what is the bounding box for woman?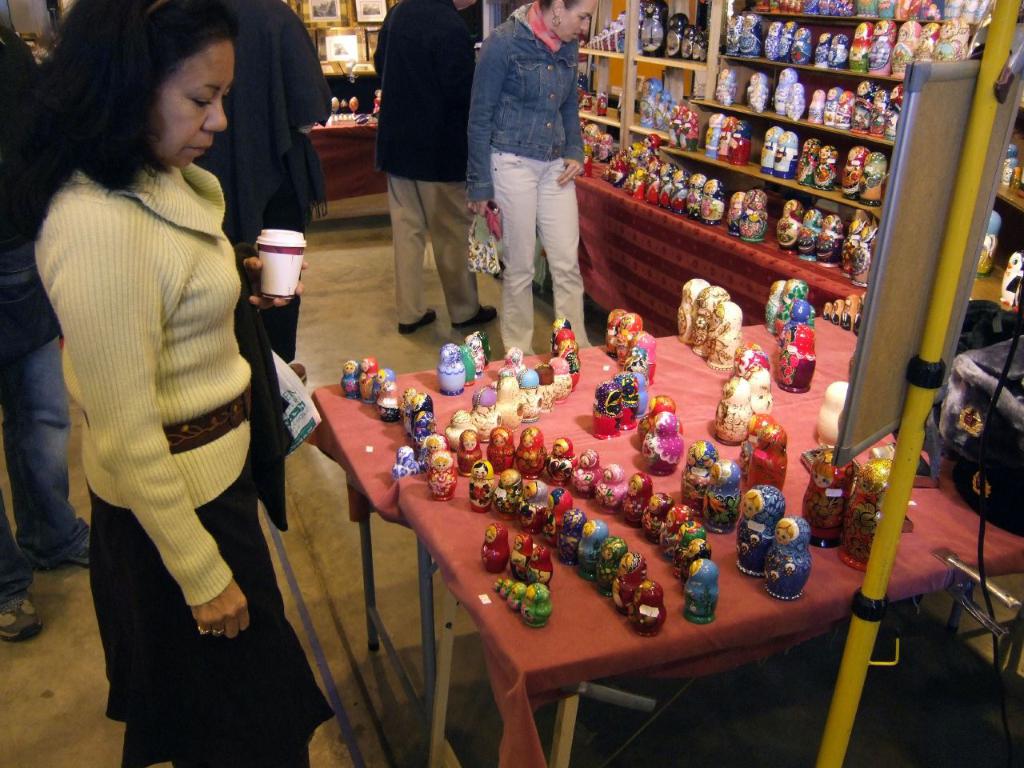
pyautogui.locateOnScreen(714, 376, 754, 444).
